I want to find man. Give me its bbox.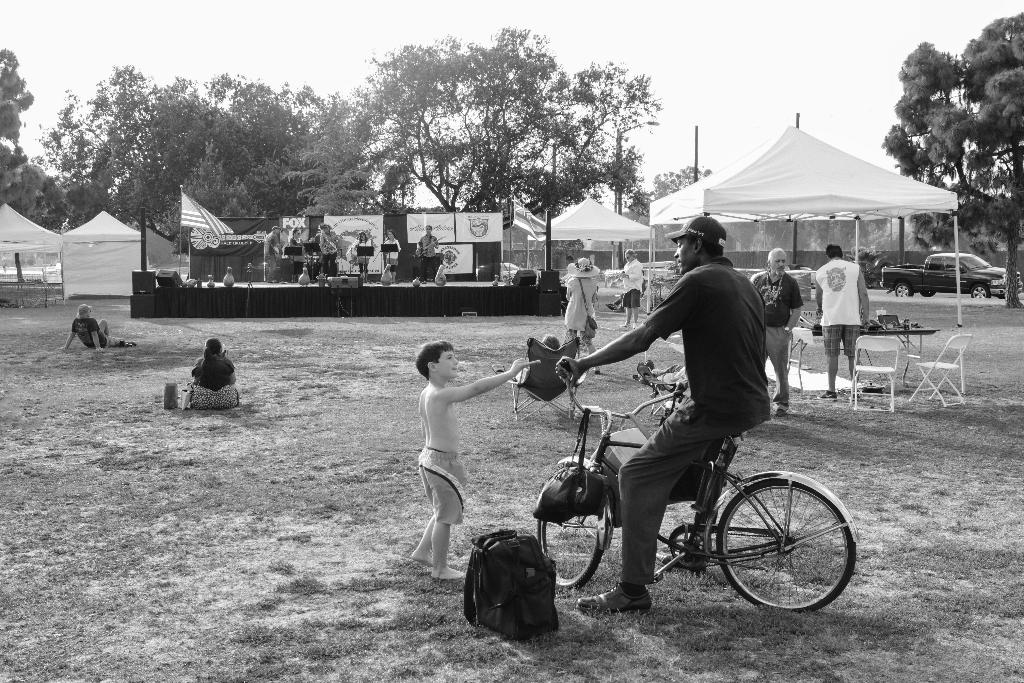
[x1=316, y1=220, x2=340, y2=275].
